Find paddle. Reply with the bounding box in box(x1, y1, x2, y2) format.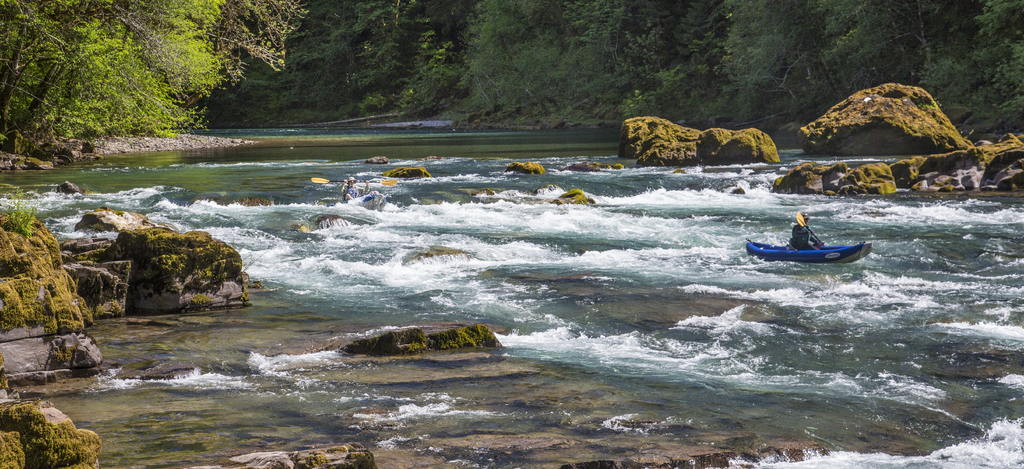
box(794, 211, 826, 245).
